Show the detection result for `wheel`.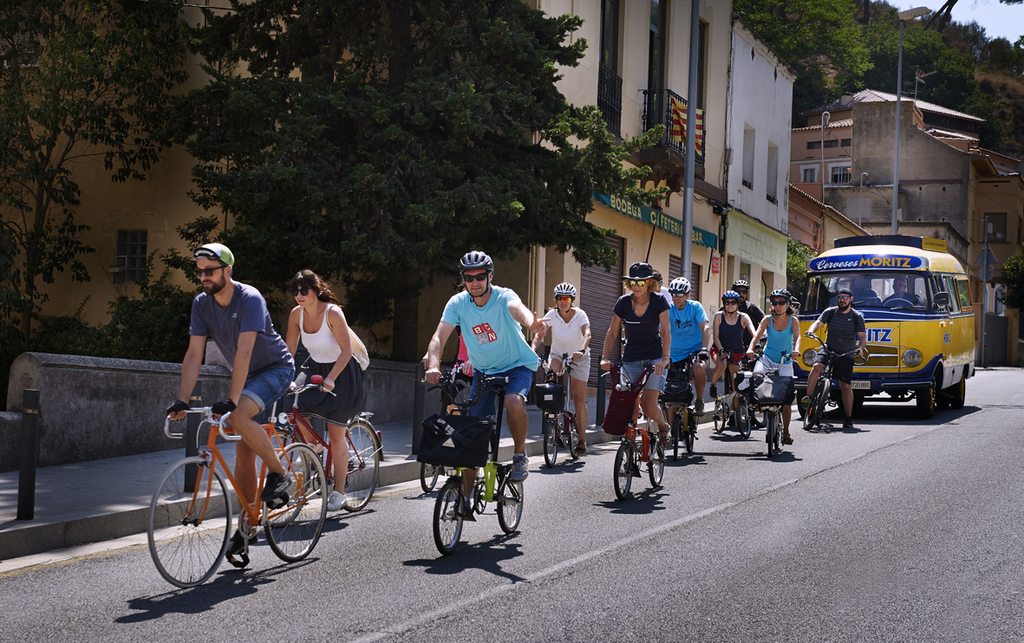
<bbox>713, 402, 727, 432</bbox>.
